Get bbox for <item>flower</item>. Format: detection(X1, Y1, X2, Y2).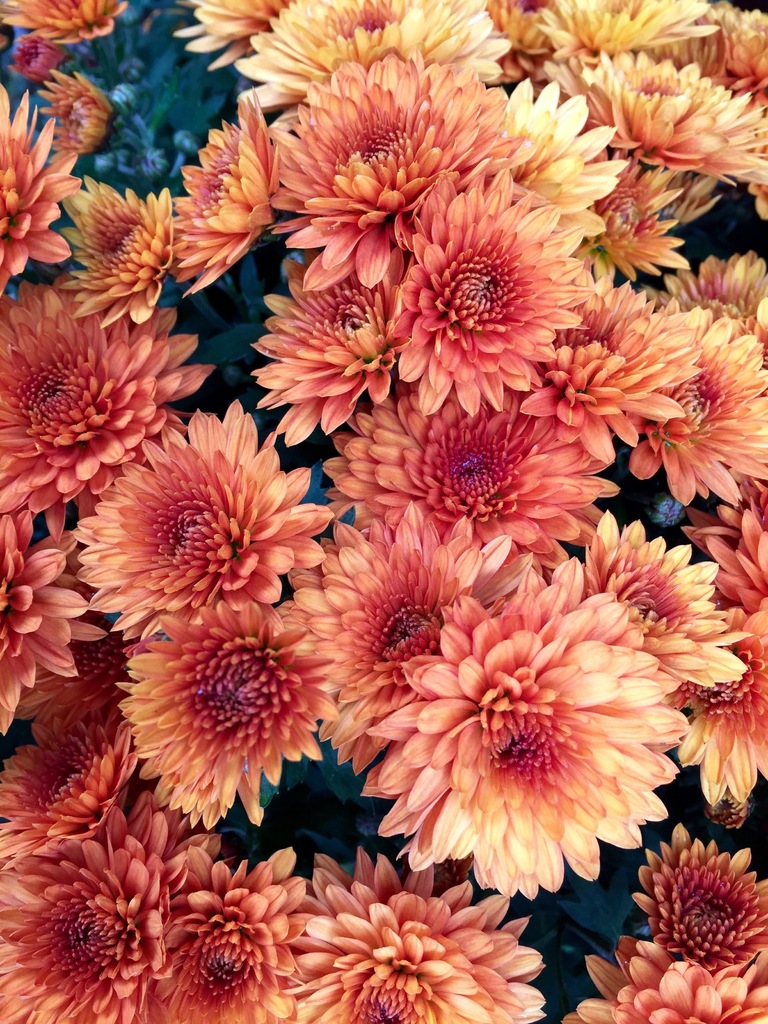
detection(531, 0, 700, 63).
